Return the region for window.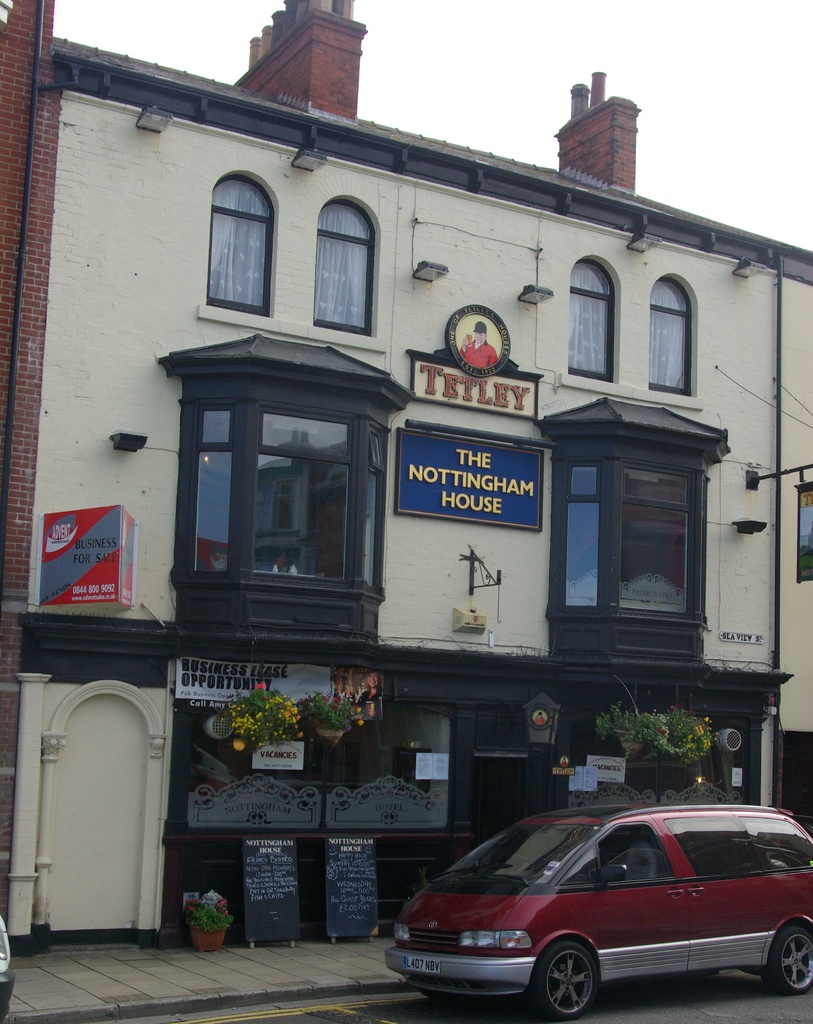
<box>568,264,614,379</box>.
